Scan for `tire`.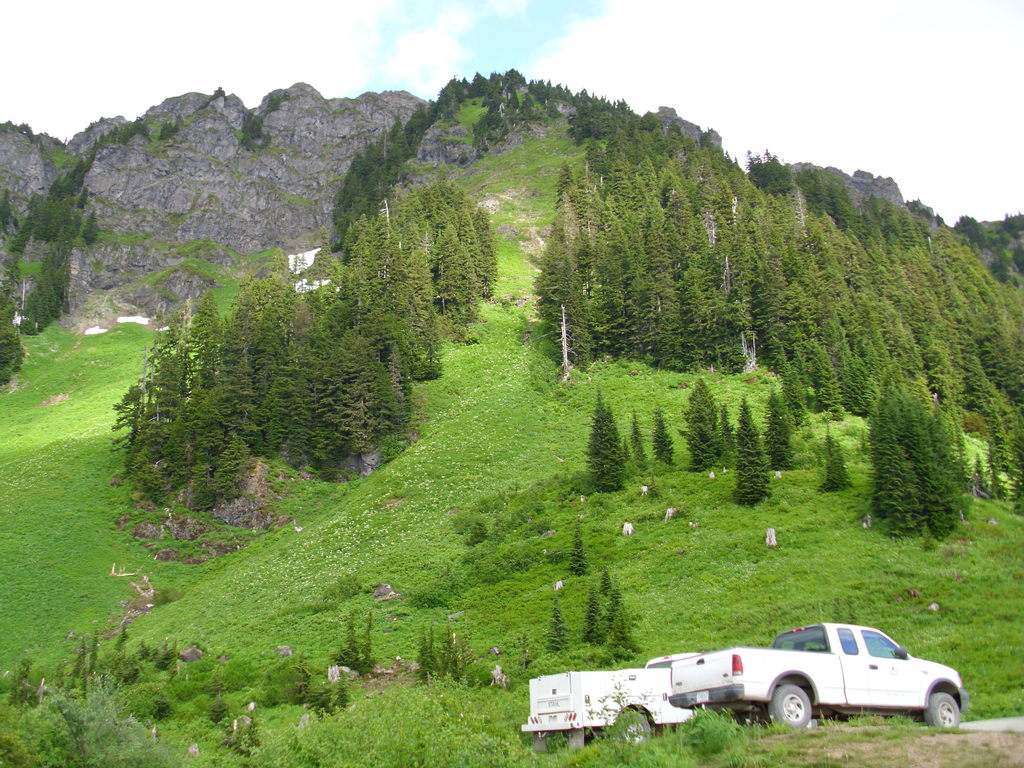
Scan result: detection(926, 685, 957, 733).
